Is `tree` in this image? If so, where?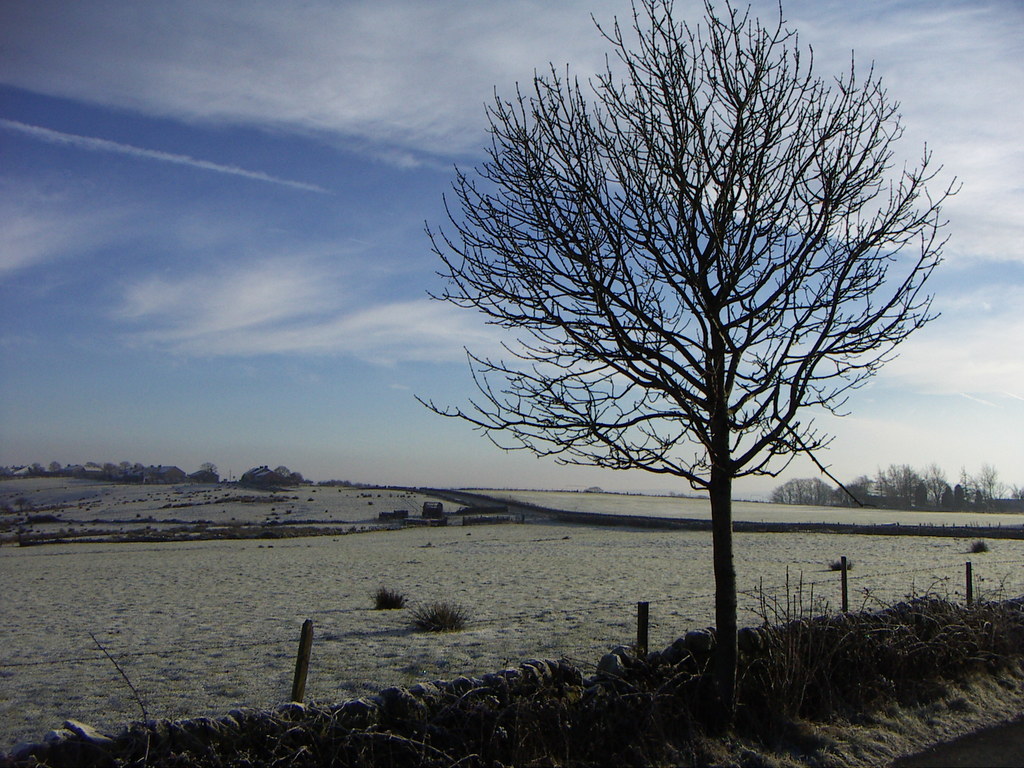
Yes, at x1=103, y1=463, x2=115, y2=474.
